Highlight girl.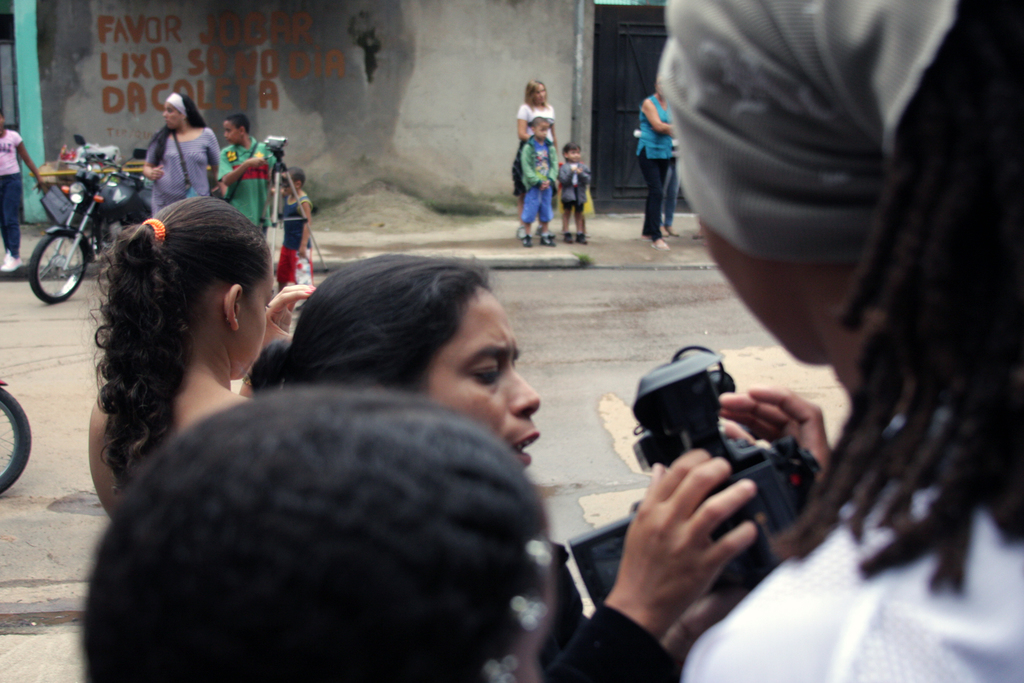
Highlighted region: 87 199 314 516.
